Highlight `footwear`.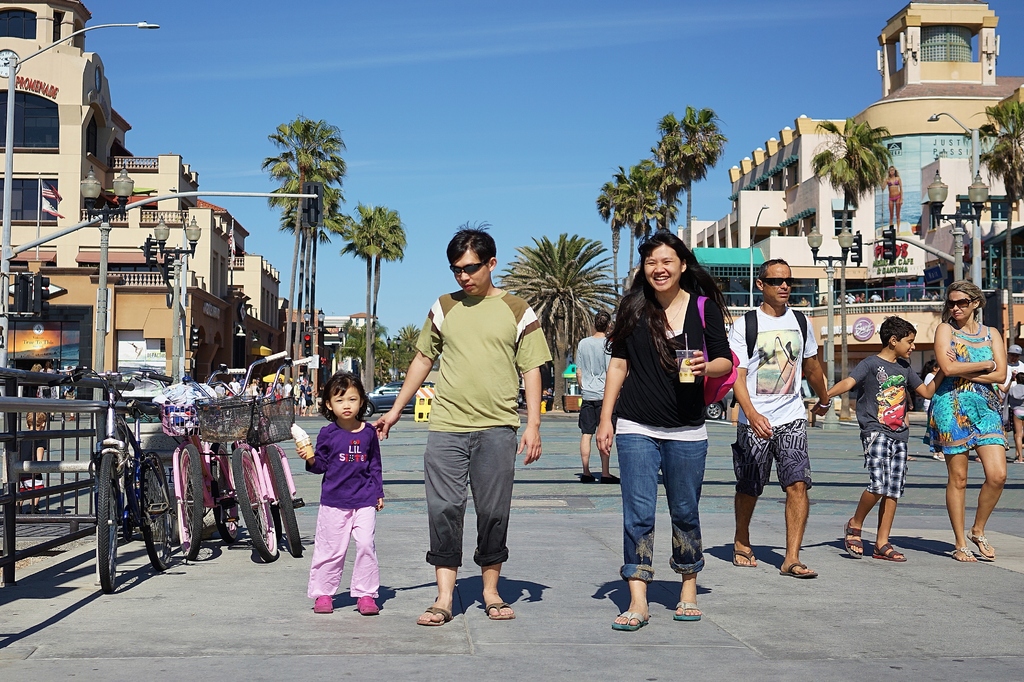
Highlighted region: detection(356, 587, 382, 615).
